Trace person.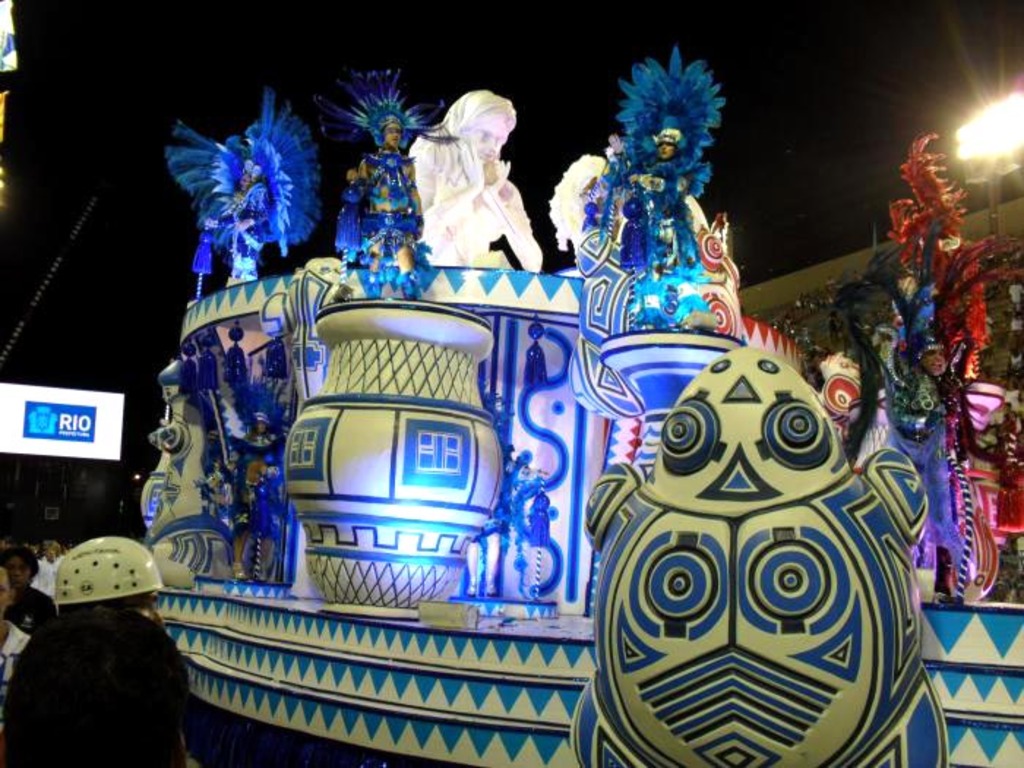
Traced to (0,563,23,680).
